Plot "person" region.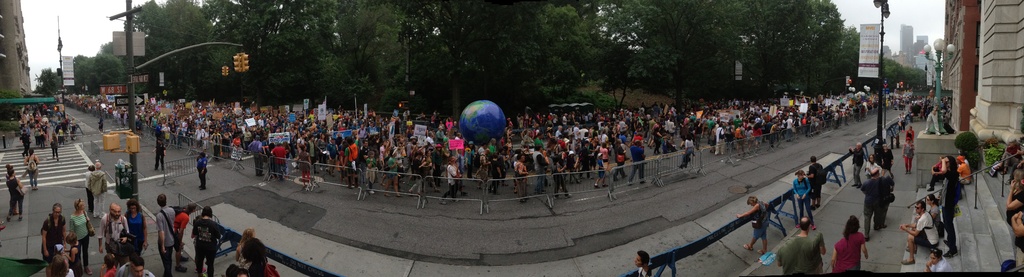
Plotted at BBox(66, 227, 85, 276).
